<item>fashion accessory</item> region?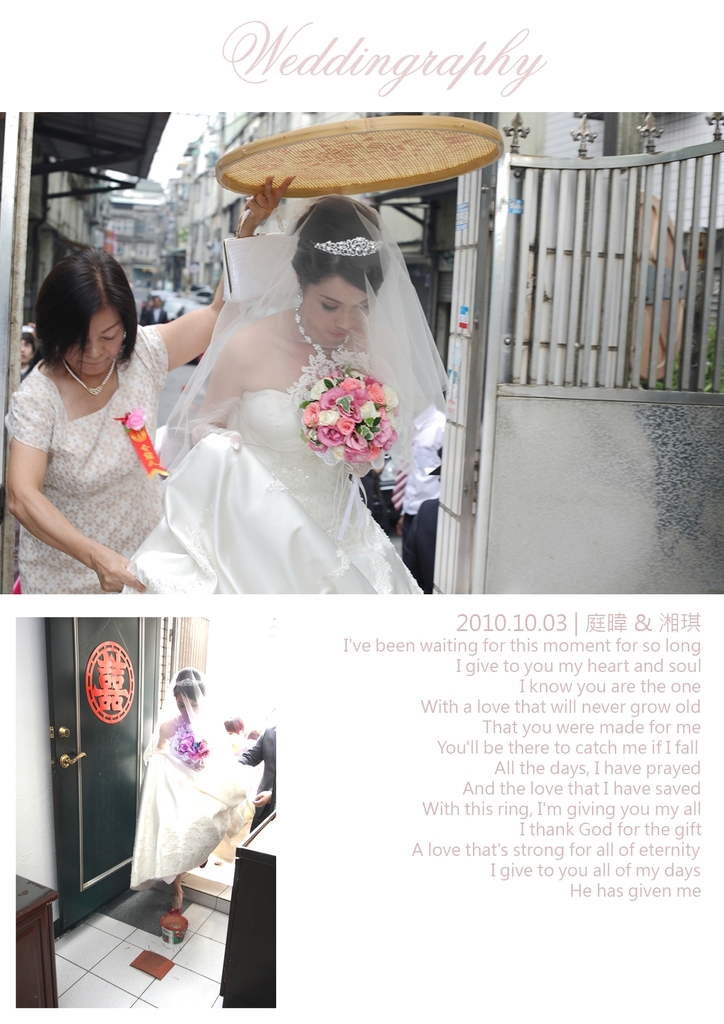
291, 302, 349, 360
